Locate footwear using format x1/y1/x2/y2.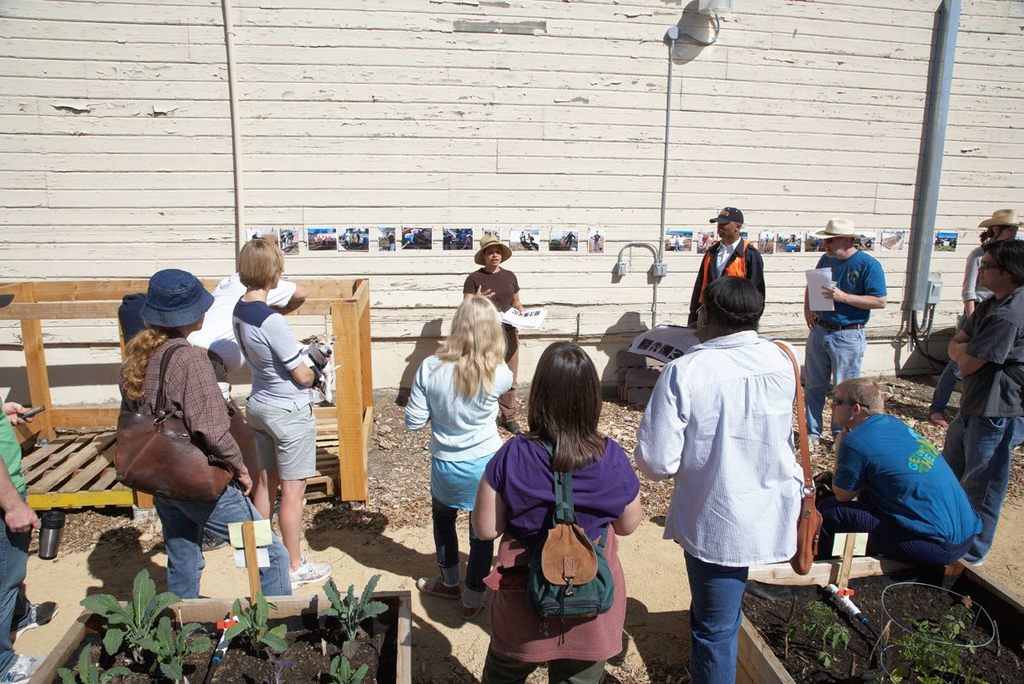
0/640/45/683.
